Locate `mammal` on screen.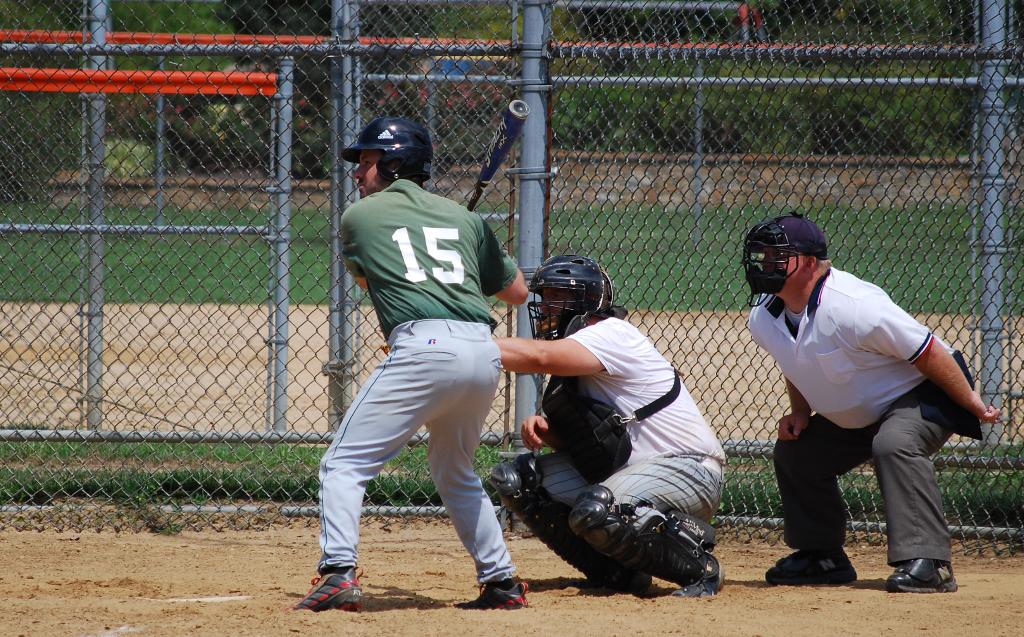
On screen at crop(380, 255, 723, 593).
